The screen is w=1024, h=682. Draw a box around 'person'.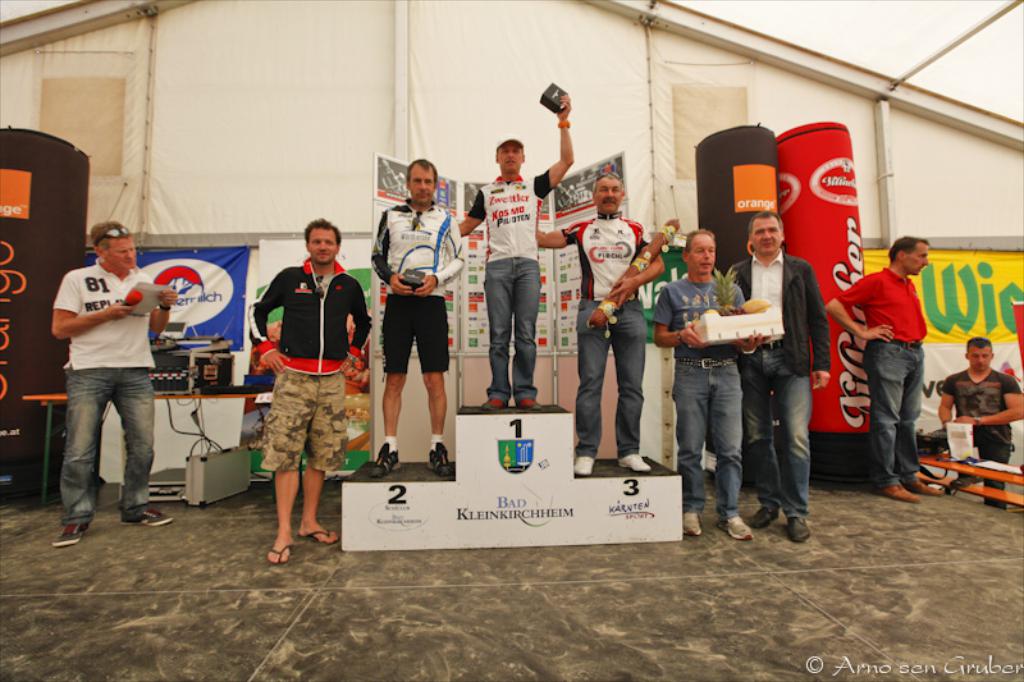
BBox(535, 173, 660, 471).
